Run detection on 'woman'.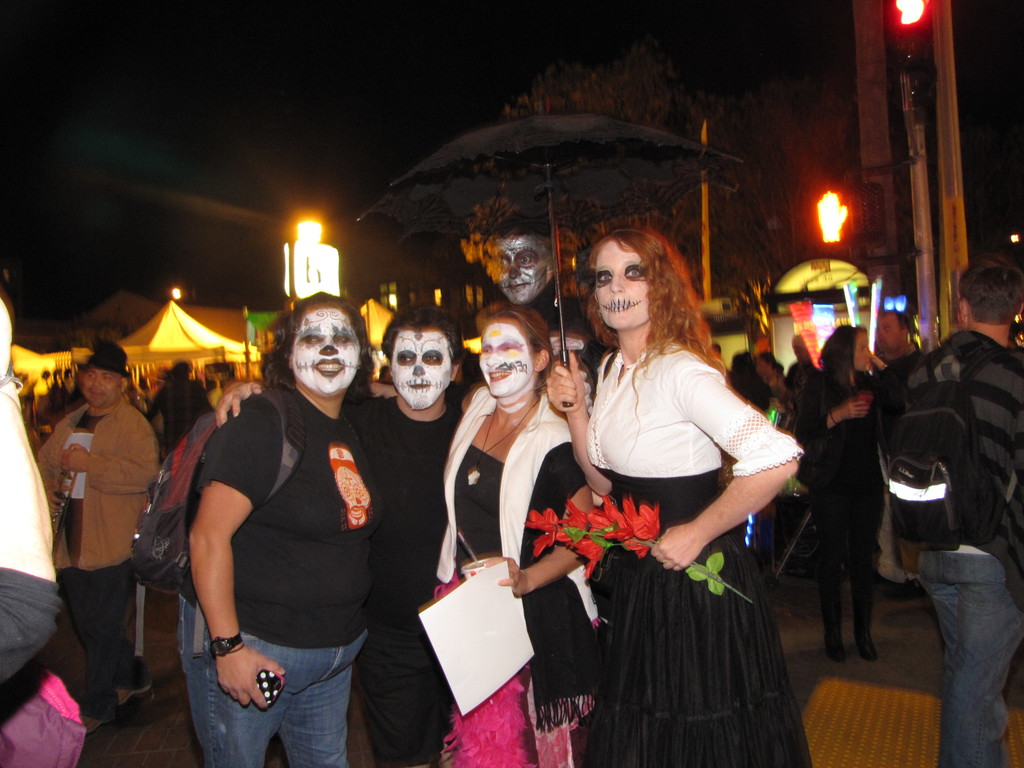
Result: box=[543, 220, 794, 767].
